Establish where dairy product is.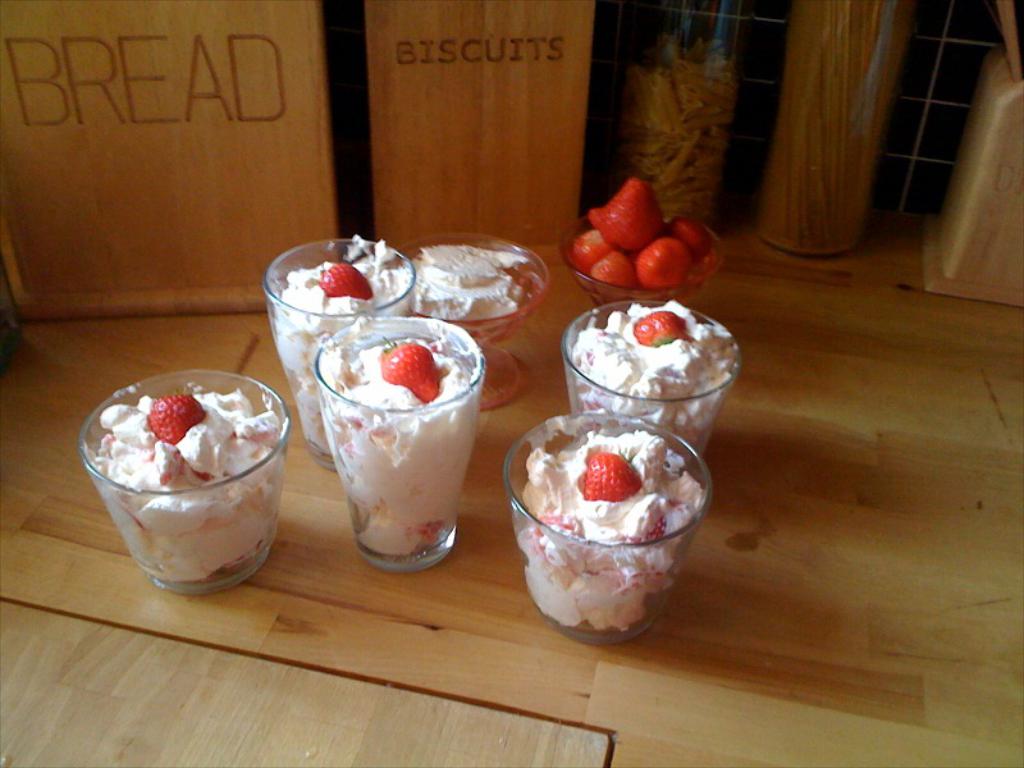
Established at box(543, 312, 744, 438).
